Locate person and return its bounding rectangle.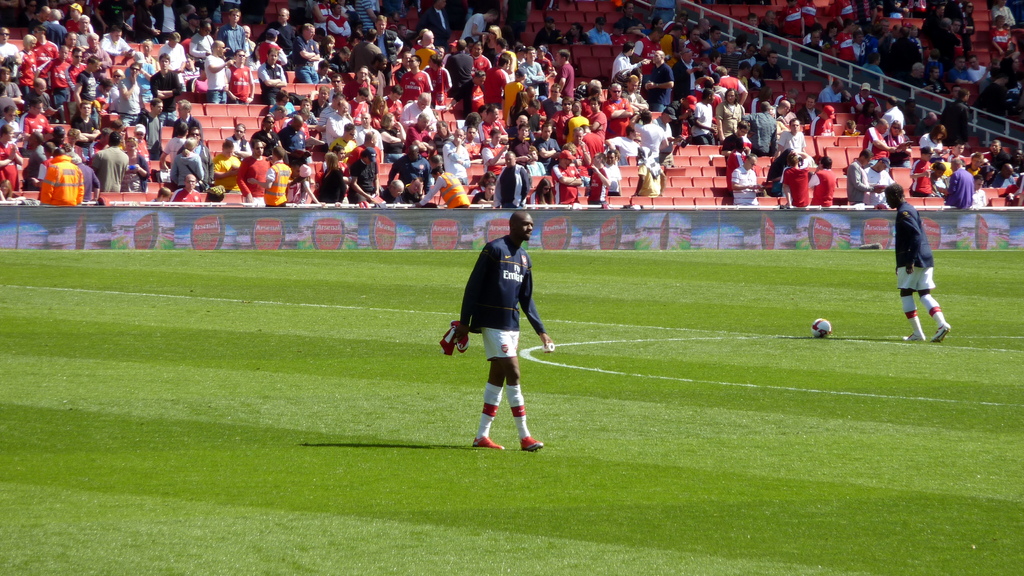
246:147:291:207.
